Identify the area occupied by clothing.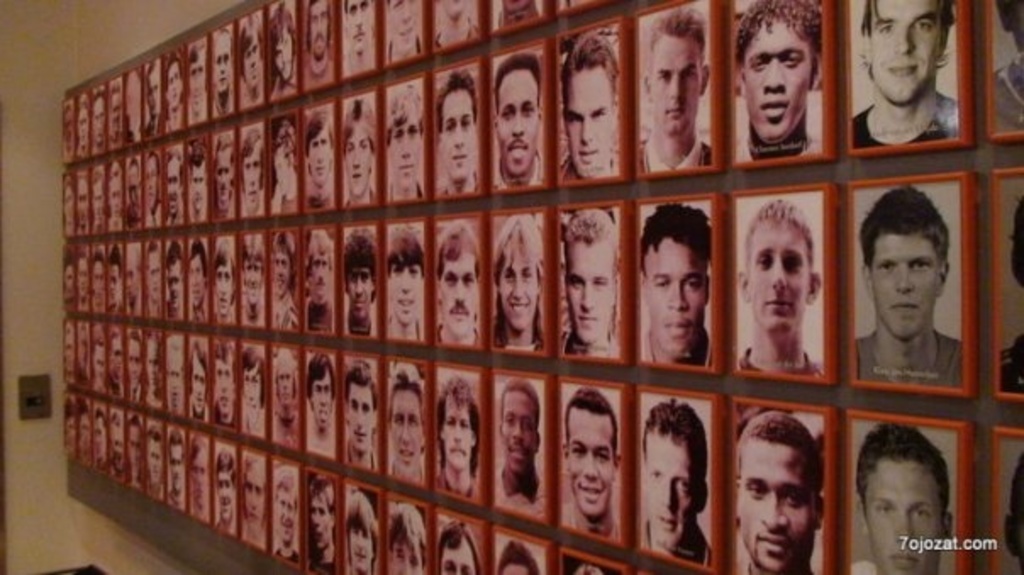
Area: x1=636, y1=2, x2=712, y2=170.
